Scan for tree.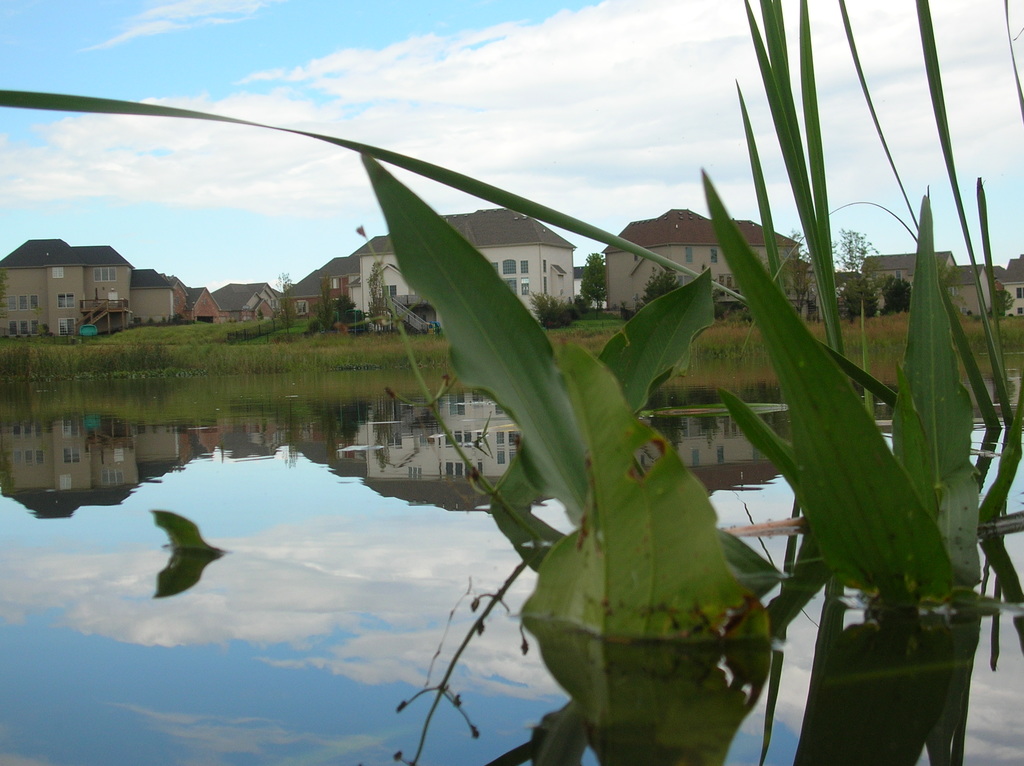
Scan result: Rect(579, 247, 607, 310).
